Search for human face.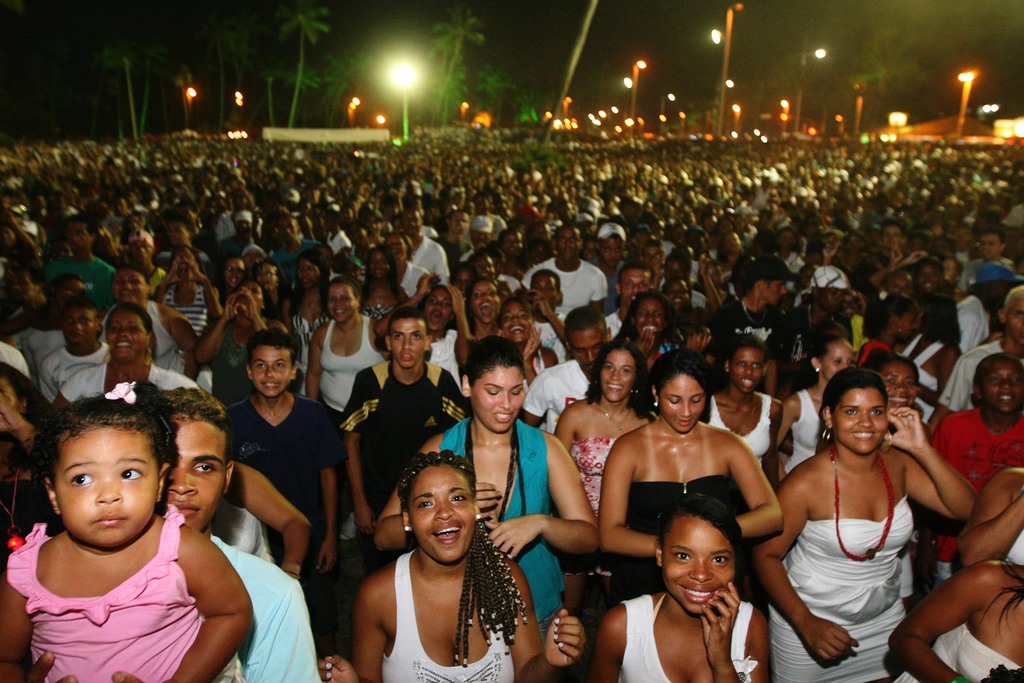
Found at [297, 258, 321, 285].
